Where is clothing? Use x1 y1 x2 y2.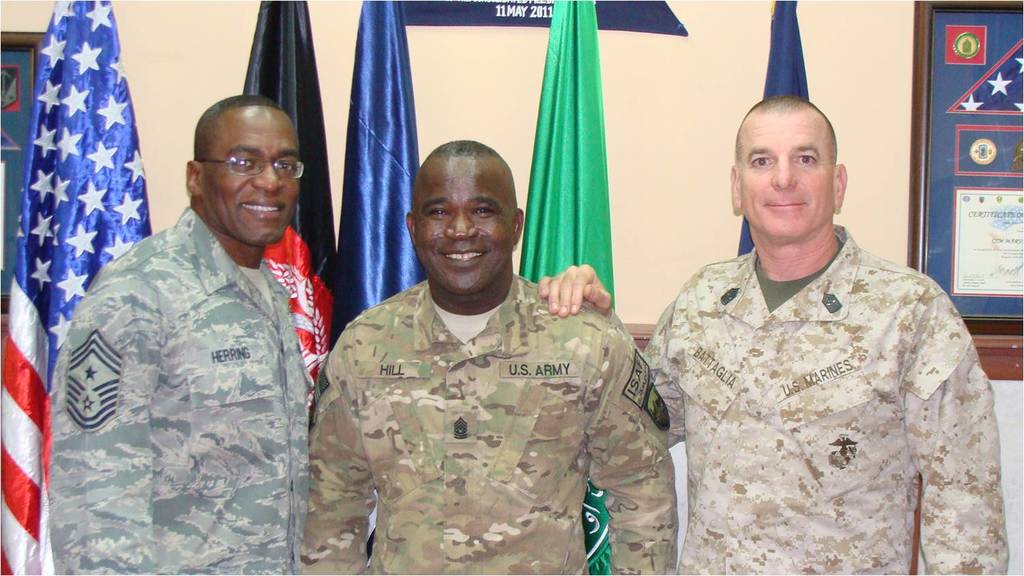
293 212 661 566.
